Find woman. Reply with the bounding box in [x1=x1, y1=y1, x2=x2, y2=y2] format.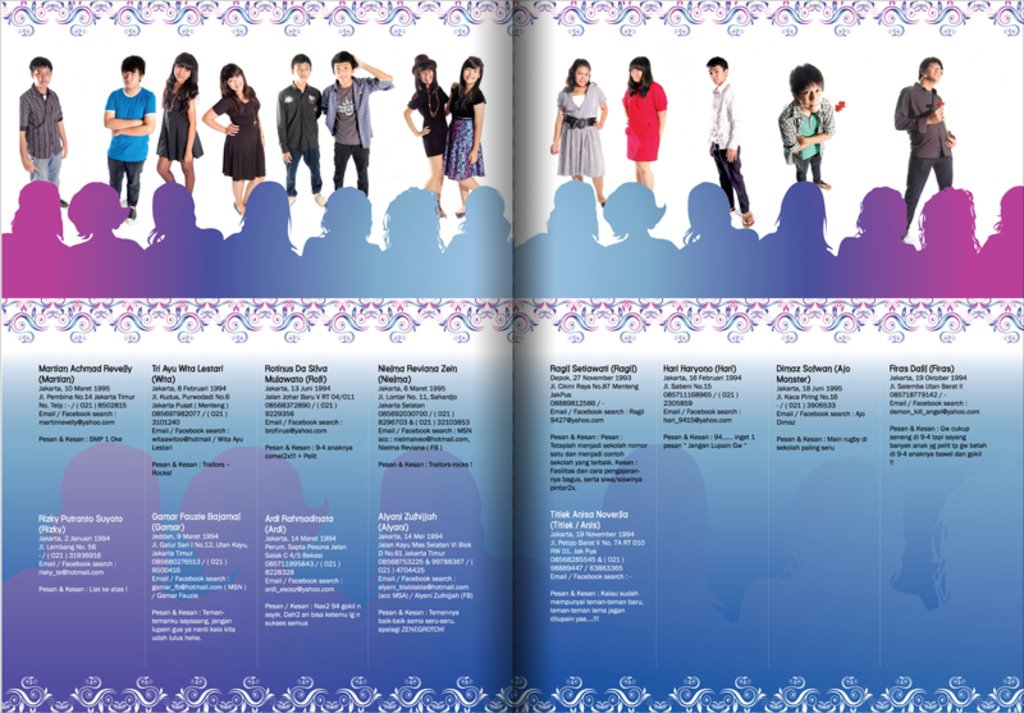
[x1=547, y1=54, x2=611, y2=218].
